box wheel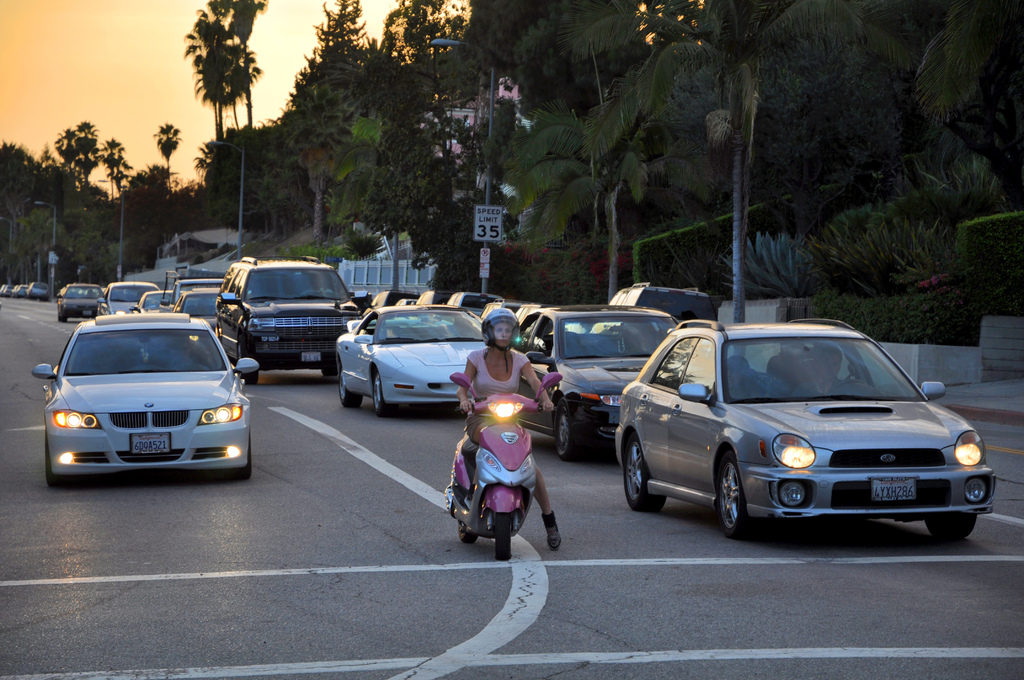
rect(45, 432, 62, 483)
